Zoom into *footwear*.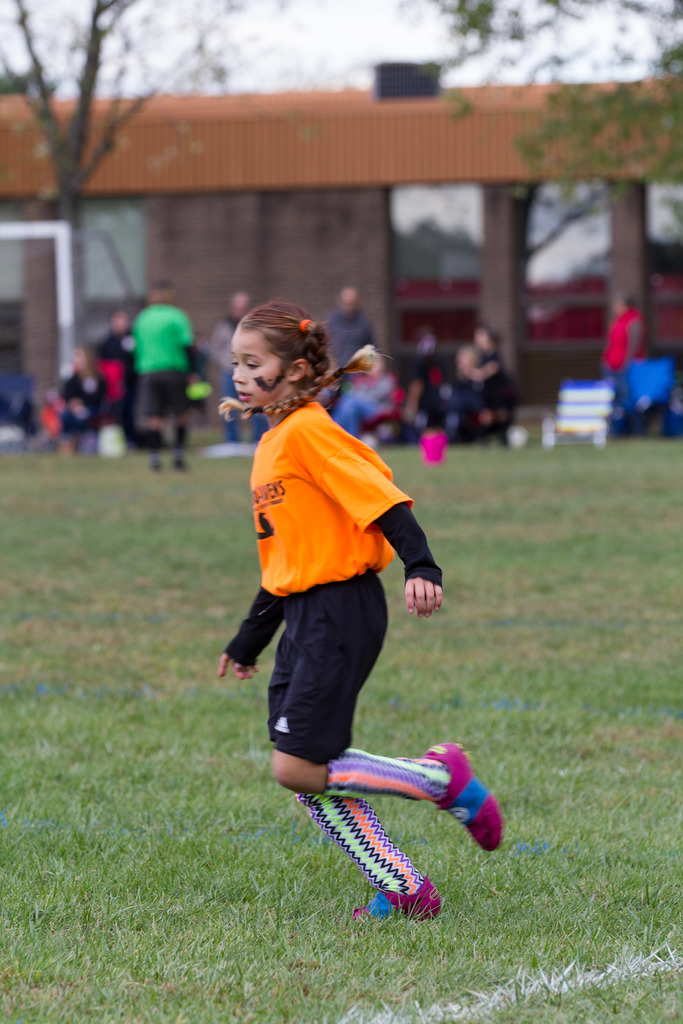
Zoom target: (422, 740, 502, 863).
